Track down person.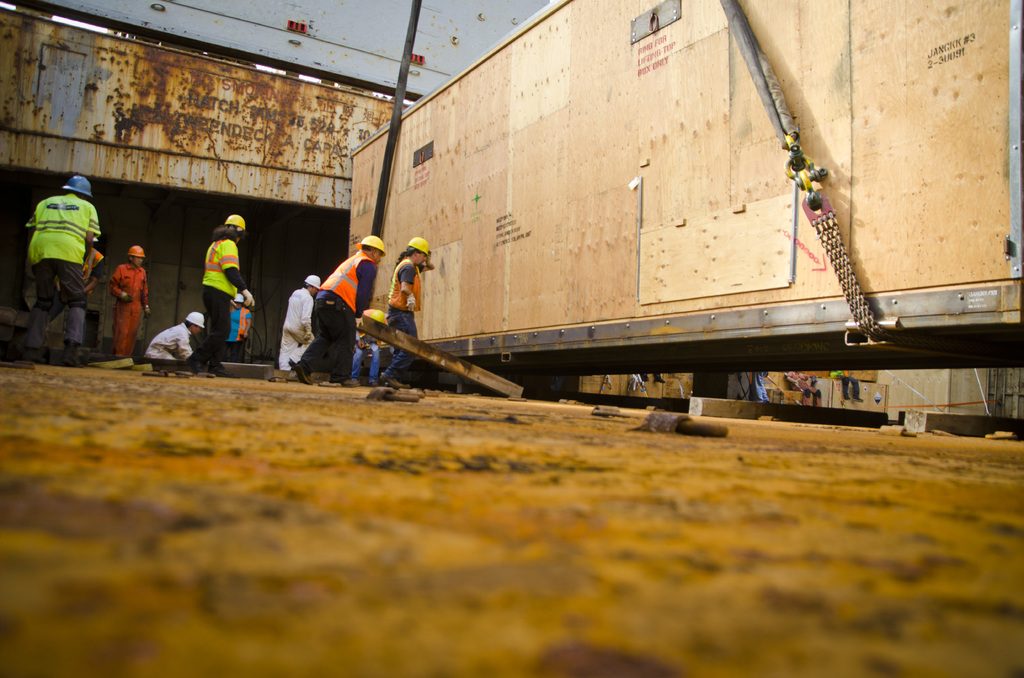
Tracked to <box>143,309,205,358</box>.
